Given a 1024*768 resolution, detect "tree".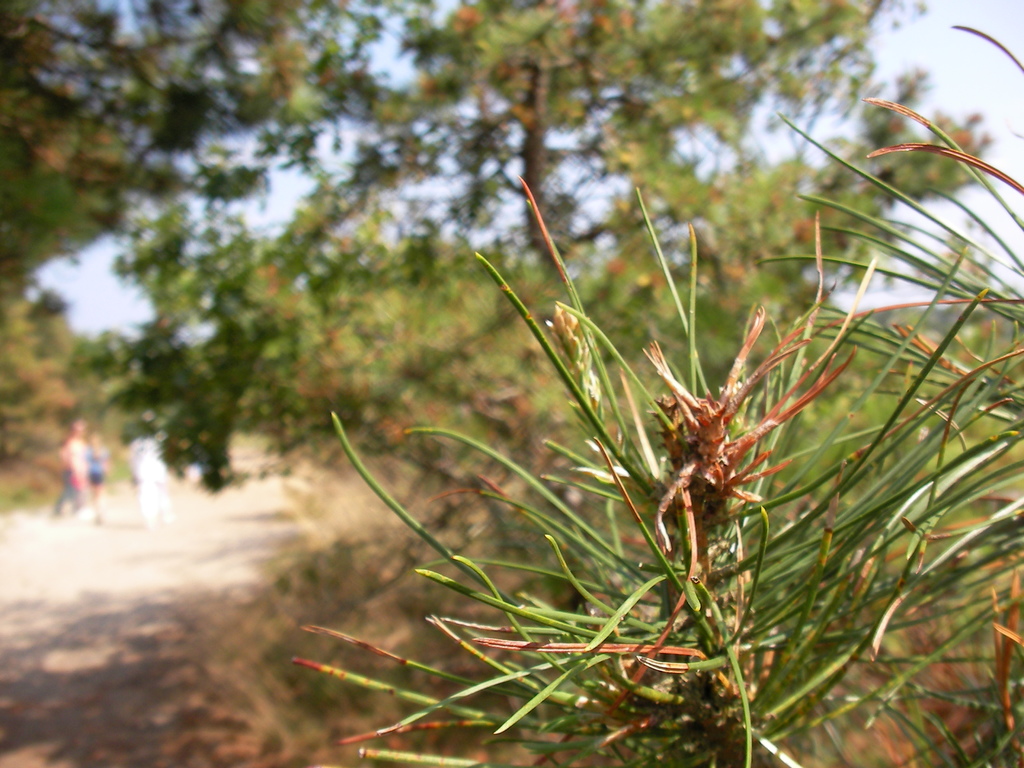
box(0, 0, 134, 463).
